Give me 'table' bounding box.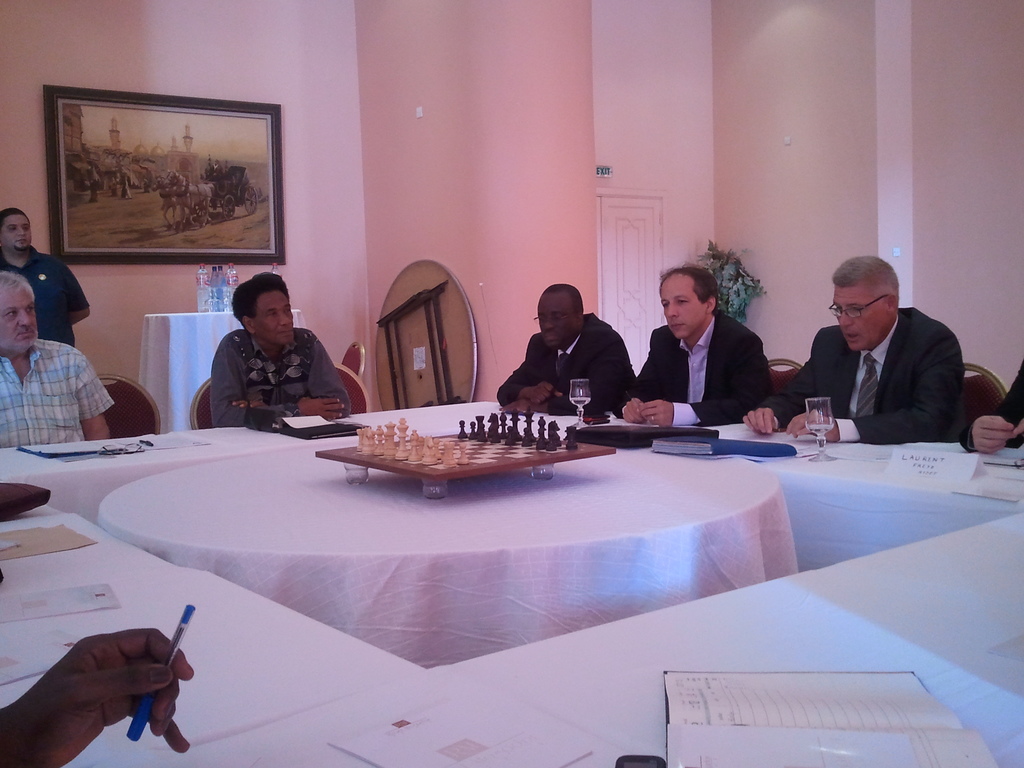
[140, 307, 311, 438].
